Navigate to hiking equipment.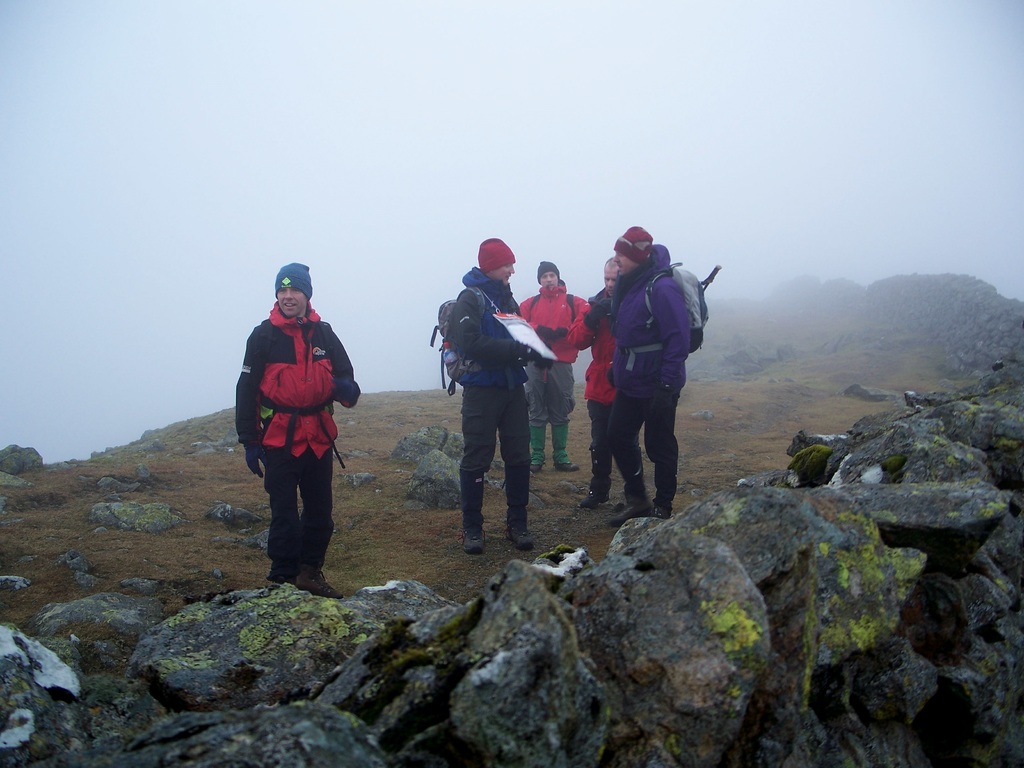
Navigation target: [x1=518, y1=287, x2=578, y2=326].
